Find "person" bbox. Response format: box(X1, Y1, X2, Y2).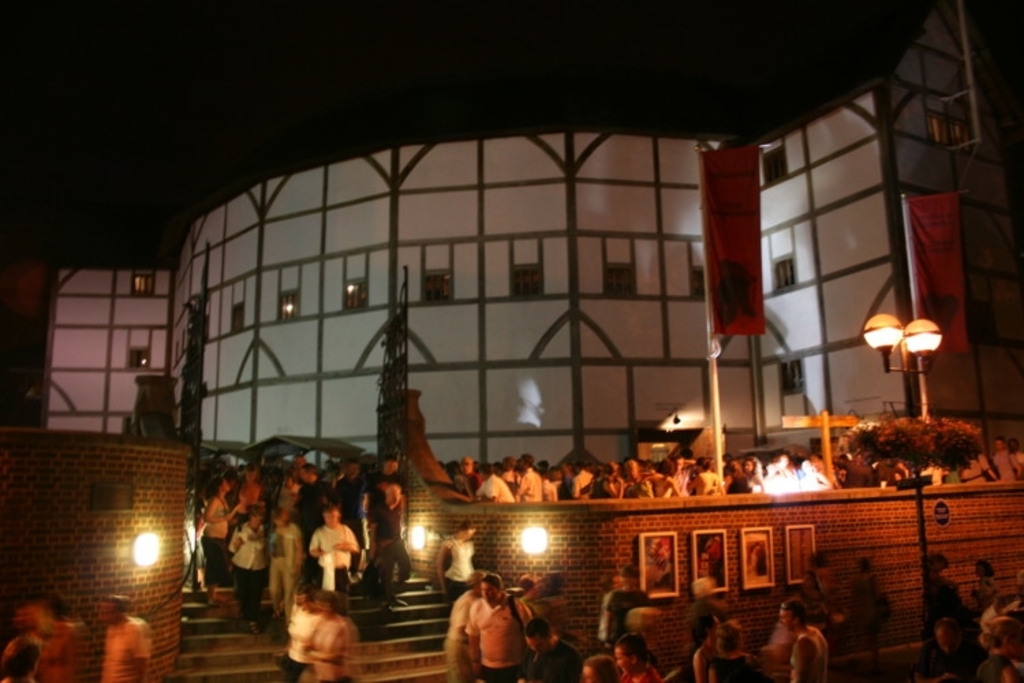
box(475, 575, 535, 676).
